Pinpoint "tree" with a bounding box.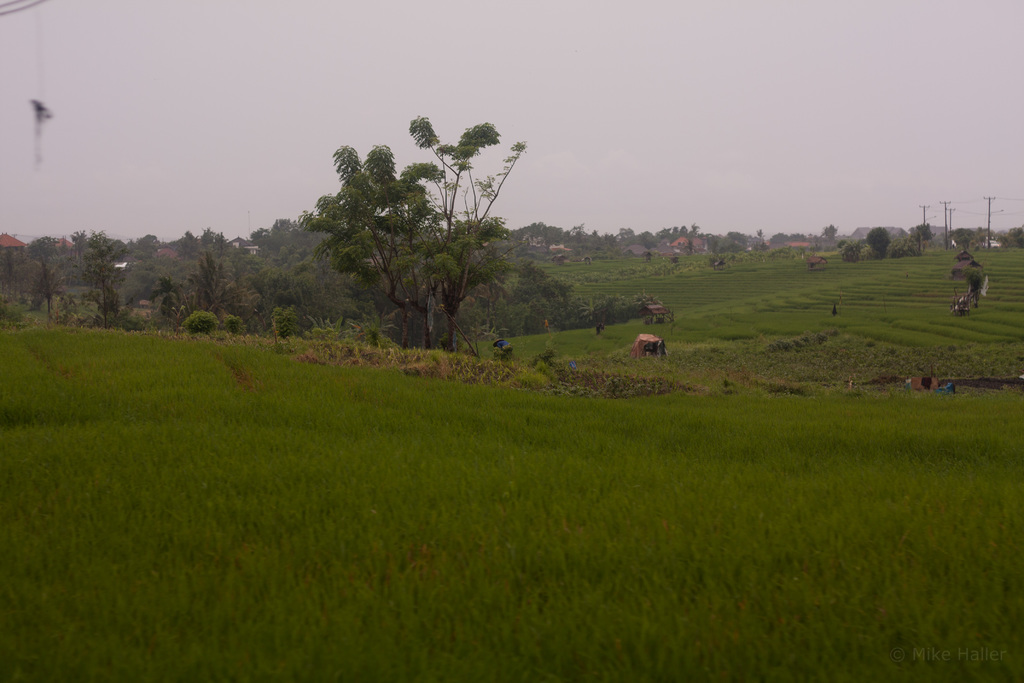
x1=63, y1=231, x2=132, y2=328.
